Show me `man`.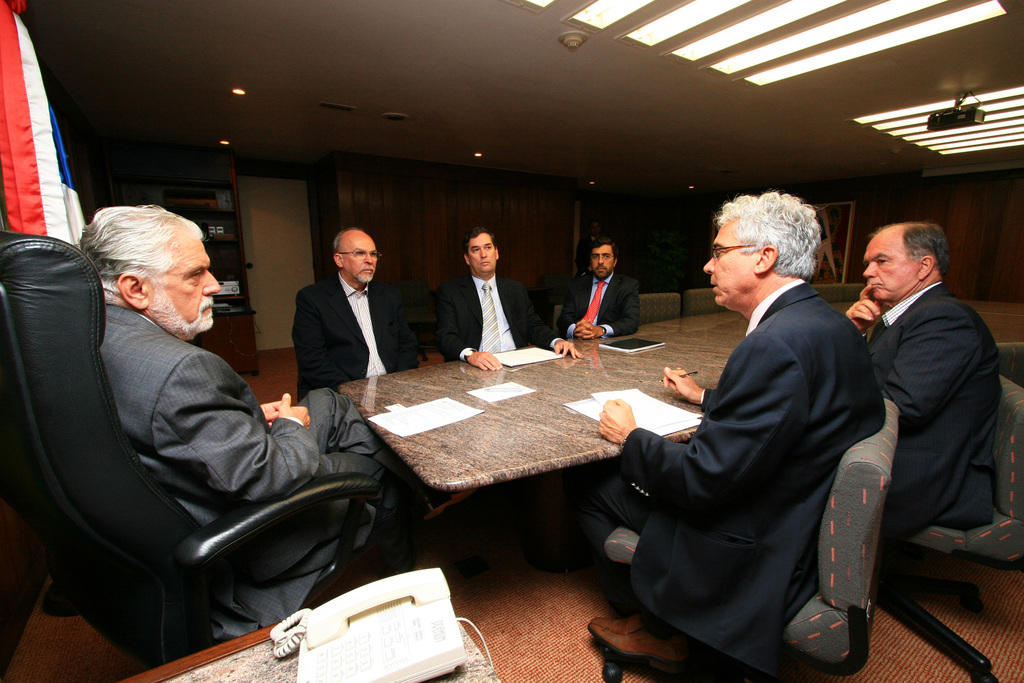
`man` is here: [x1=290, y1=227, x2=429, y2=404].
